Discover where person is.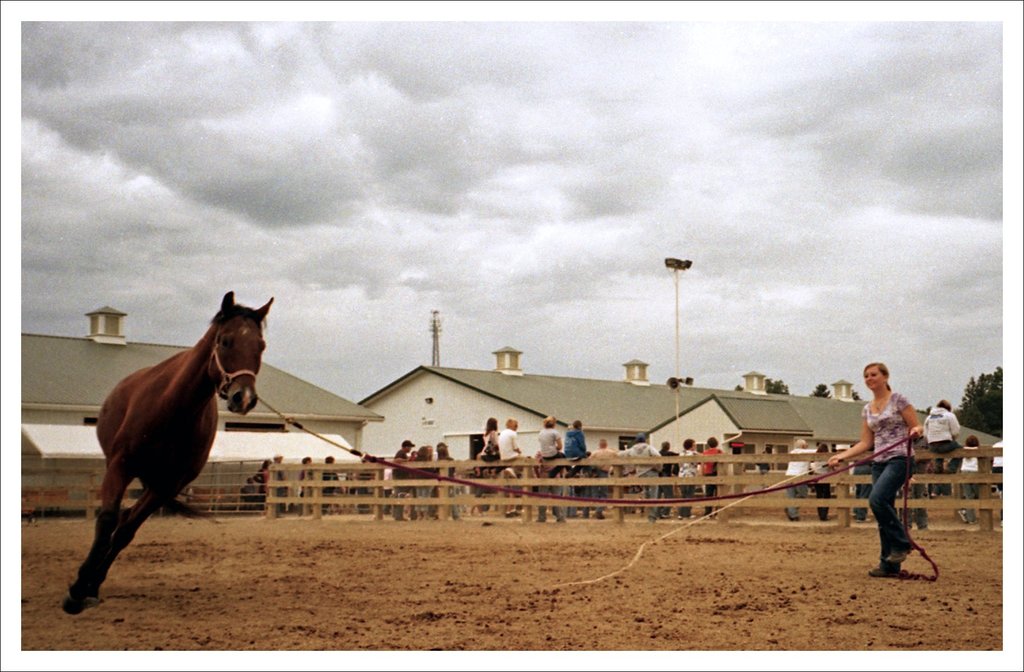
Discovered at x1=493, y1=412, x2=535, y2=467.
